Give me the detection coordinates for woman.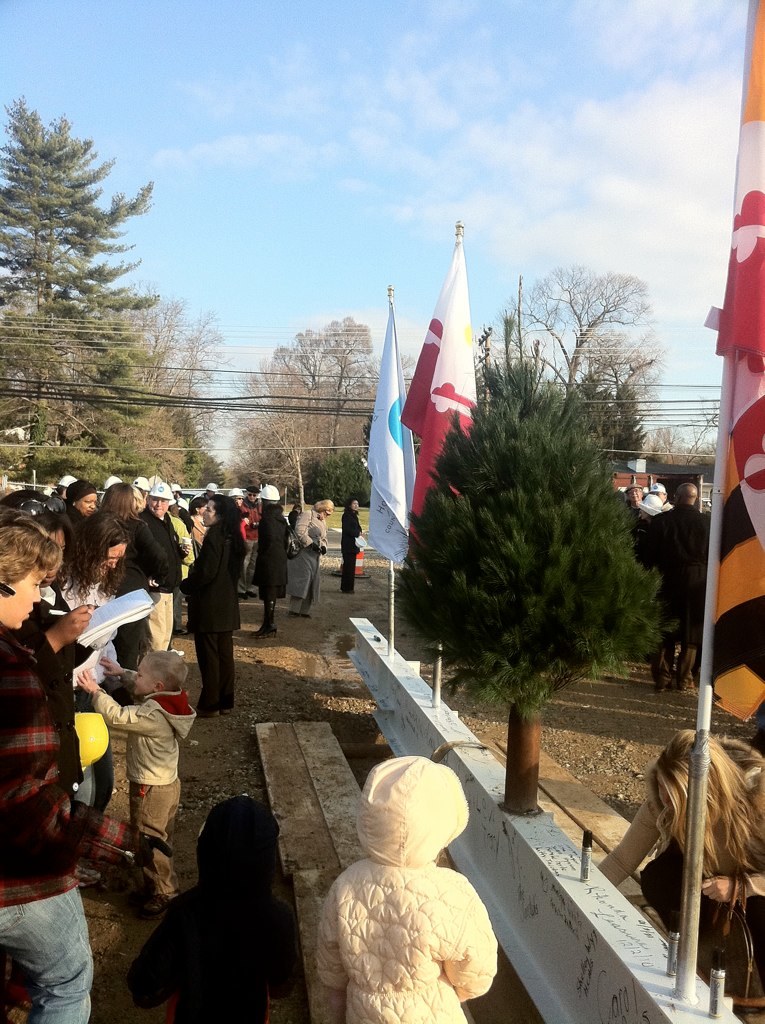
left=288, top=500, right=325, bottom=617.
